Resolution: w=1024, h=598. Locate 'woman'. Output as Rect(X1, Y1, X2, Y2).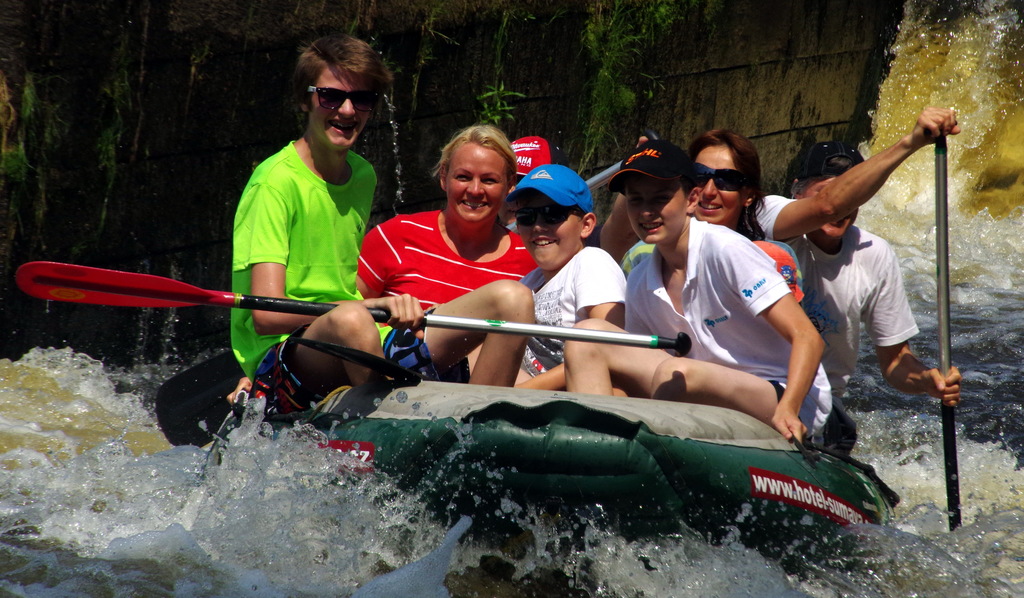
Rect(683, 125, 803, 302).
